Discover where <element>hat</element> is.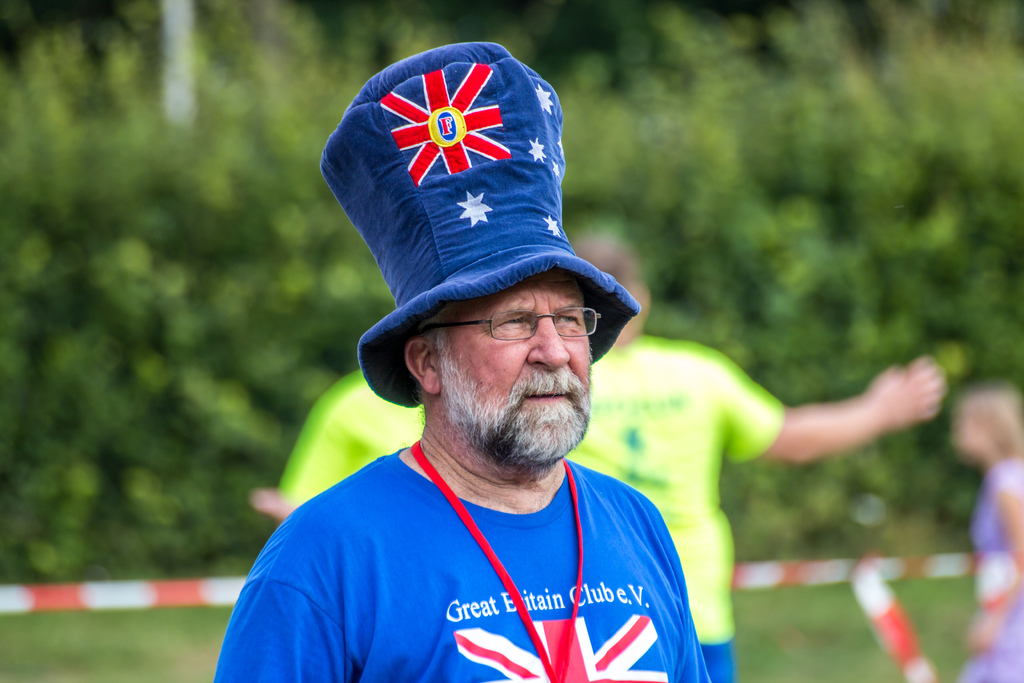
Discovered at bbox=[316, 42, 641, 409].
